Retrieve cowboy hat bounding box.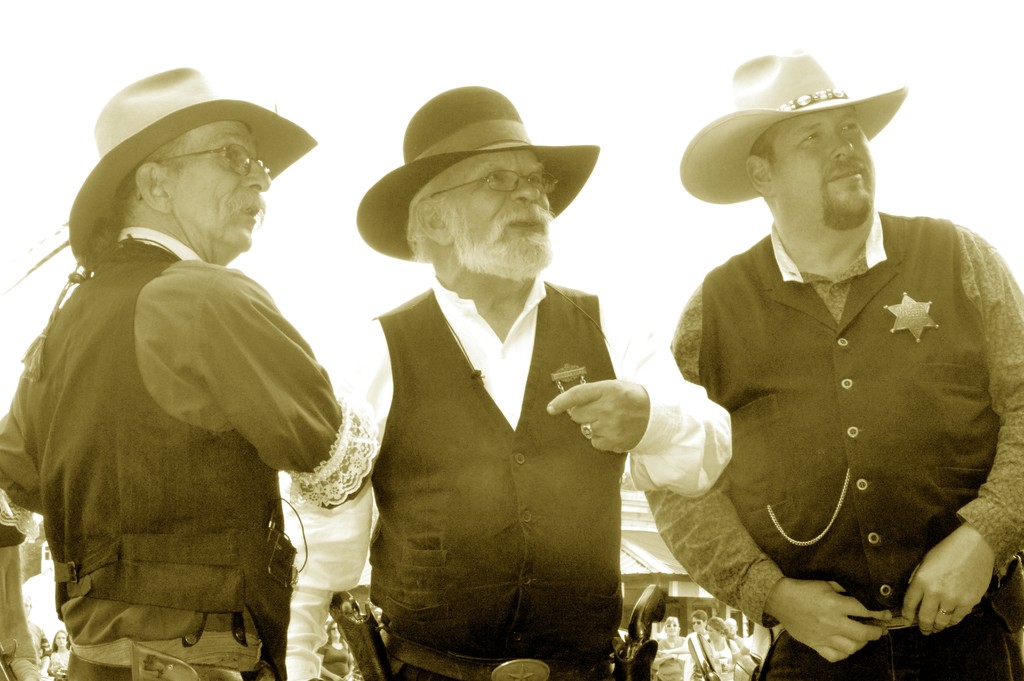
Bounding box: region(68, 65, 316, 270).
